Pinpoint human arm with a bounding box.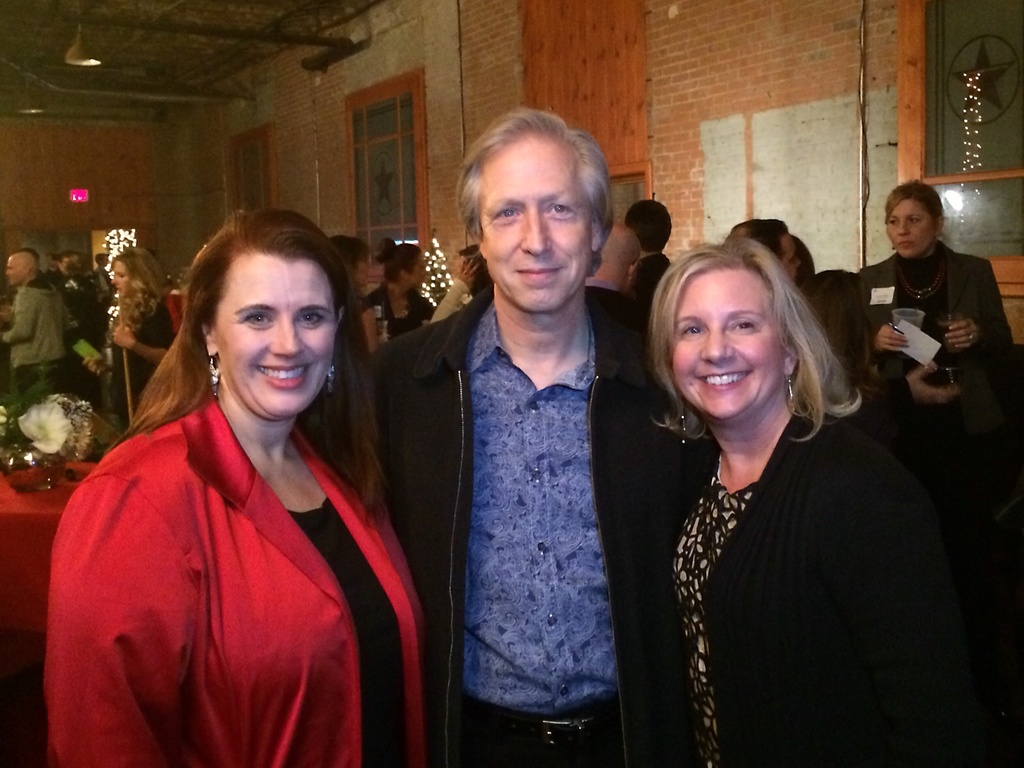
x1=827, y1=473, x2=975, y2=767.
